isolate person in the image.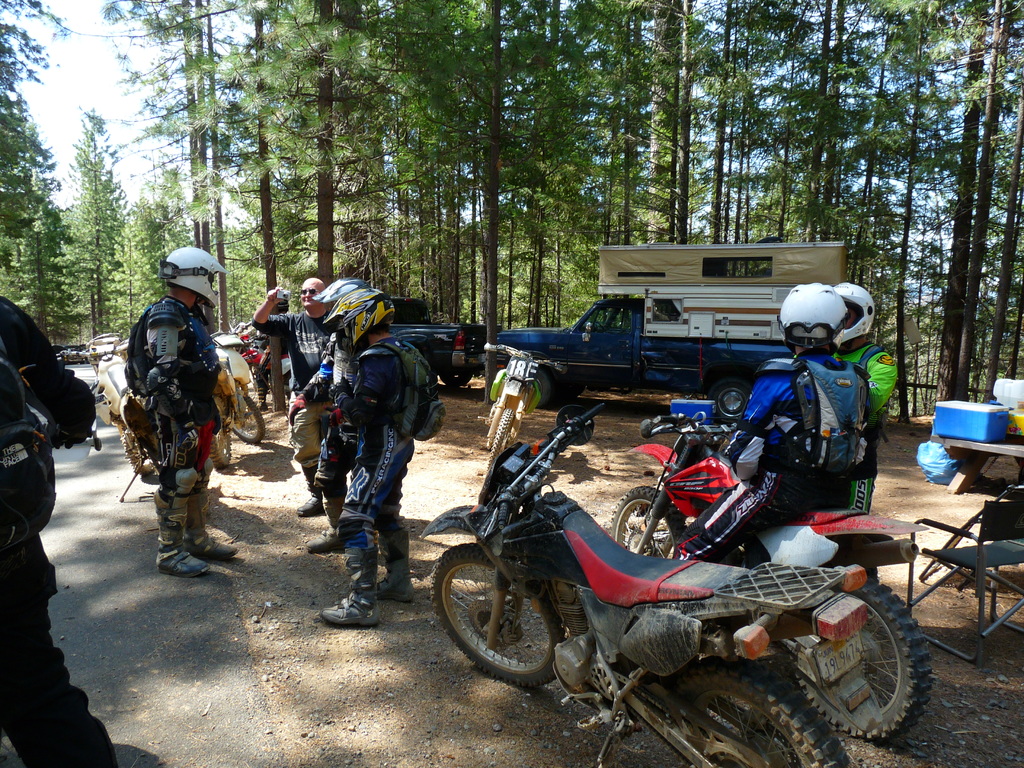
Isolated region: Rect(125, 274, 221, 562).
